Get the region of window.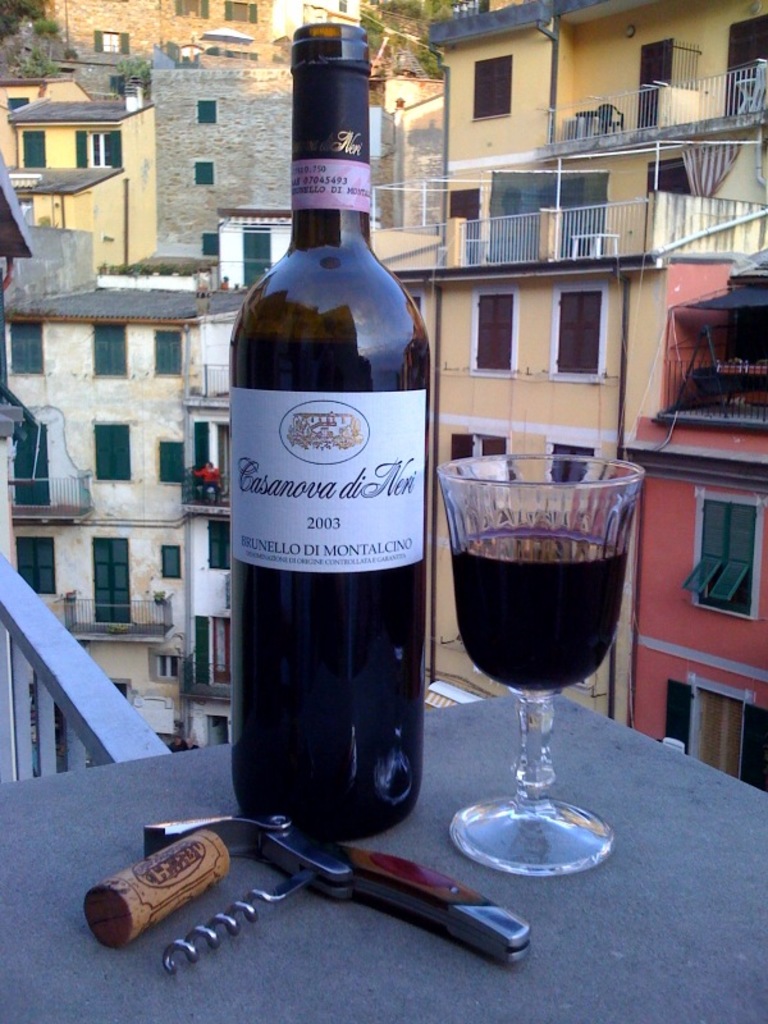
detection(163, 442, 183, 479).
